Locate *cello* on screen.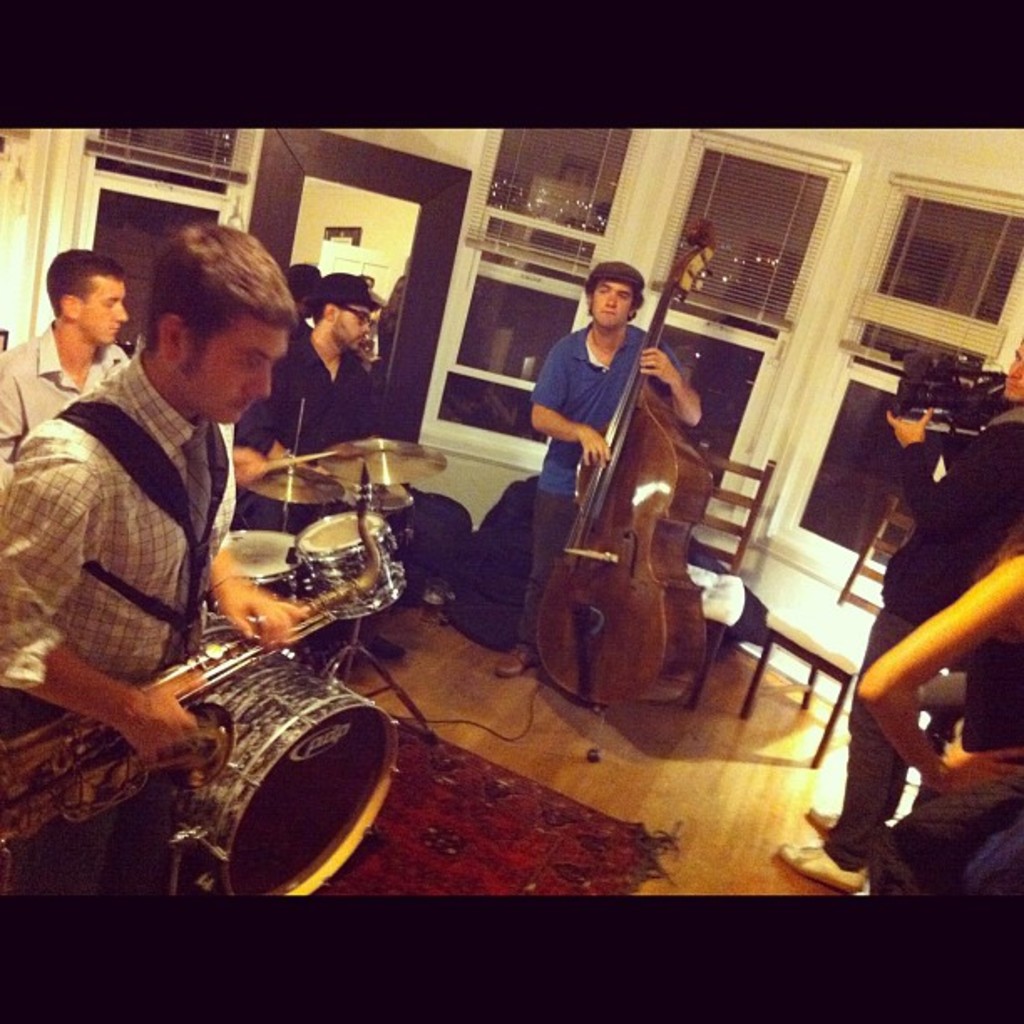
On screen at [537,221,714,704].
